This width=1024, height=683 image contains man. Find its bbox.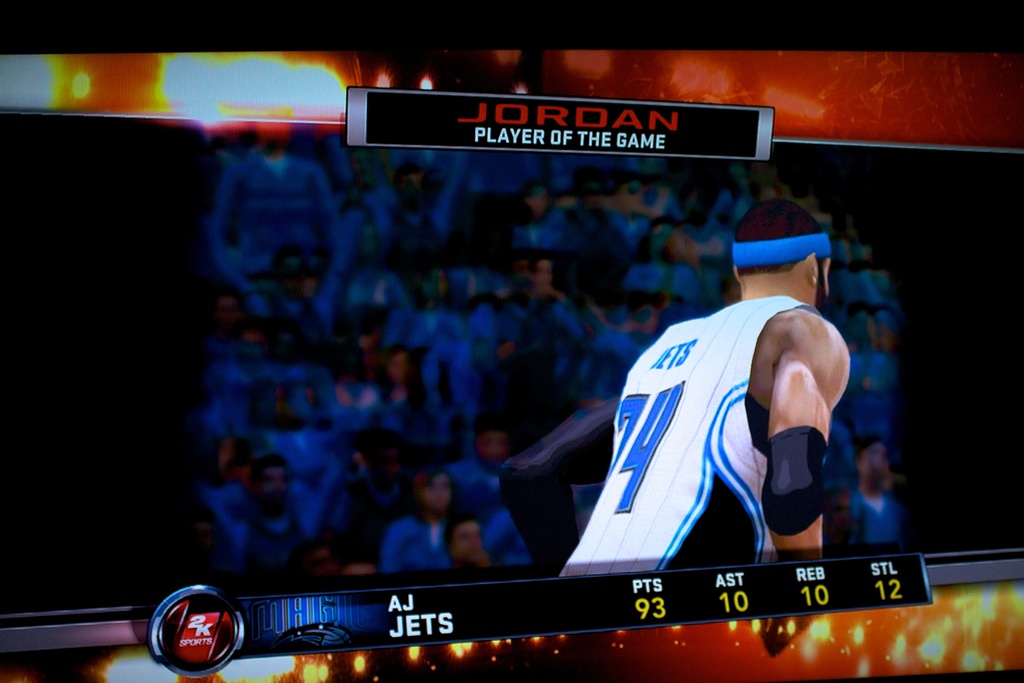
locate(219, 457, 323, 589).
